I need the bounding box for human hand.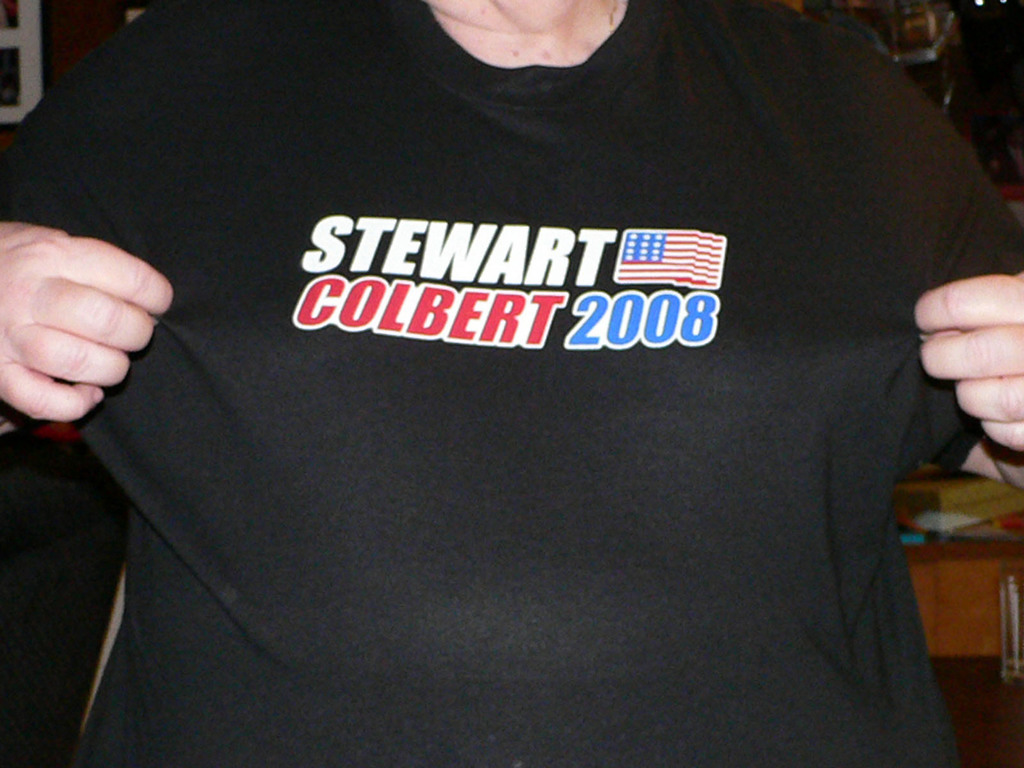
Here it is: (13, 221, 174, 414).
